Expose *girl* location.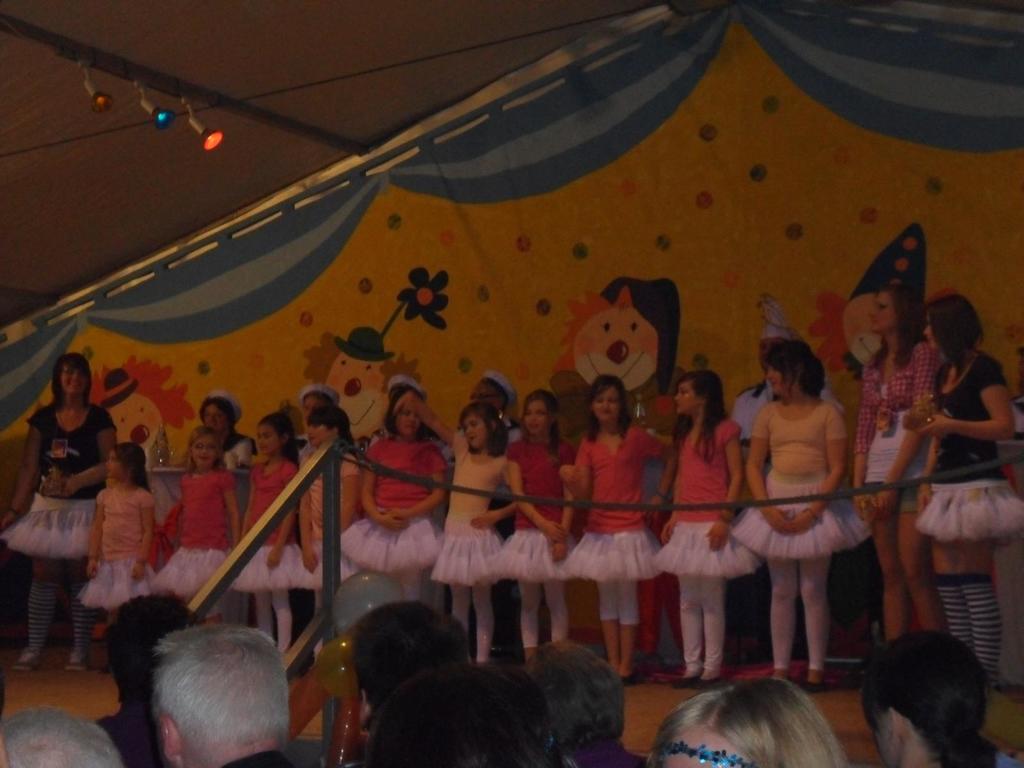
Exposed at select_region(80, 444, 168, 650).
